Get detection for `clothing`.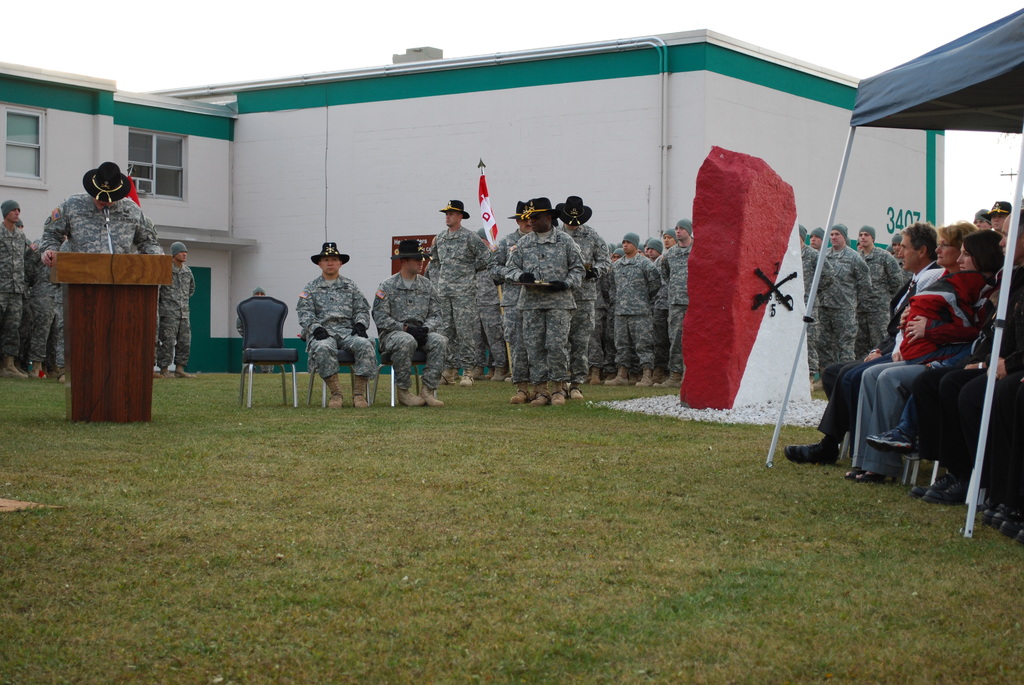
Detection: pyautogui.locateOnScreen(25, 231, 67, 373).
